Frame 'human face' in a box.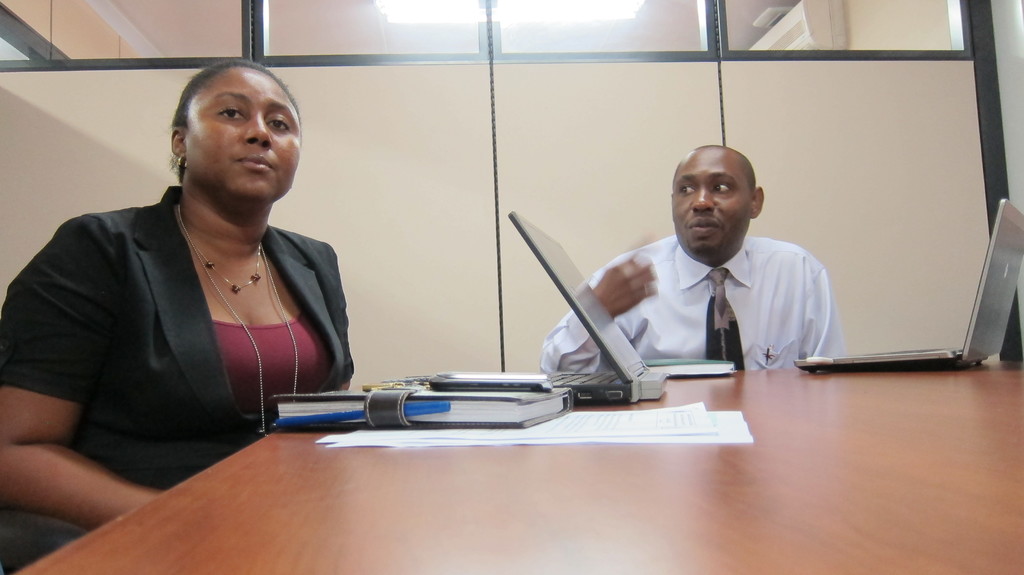
bbox(673, 149, 751, 255).
